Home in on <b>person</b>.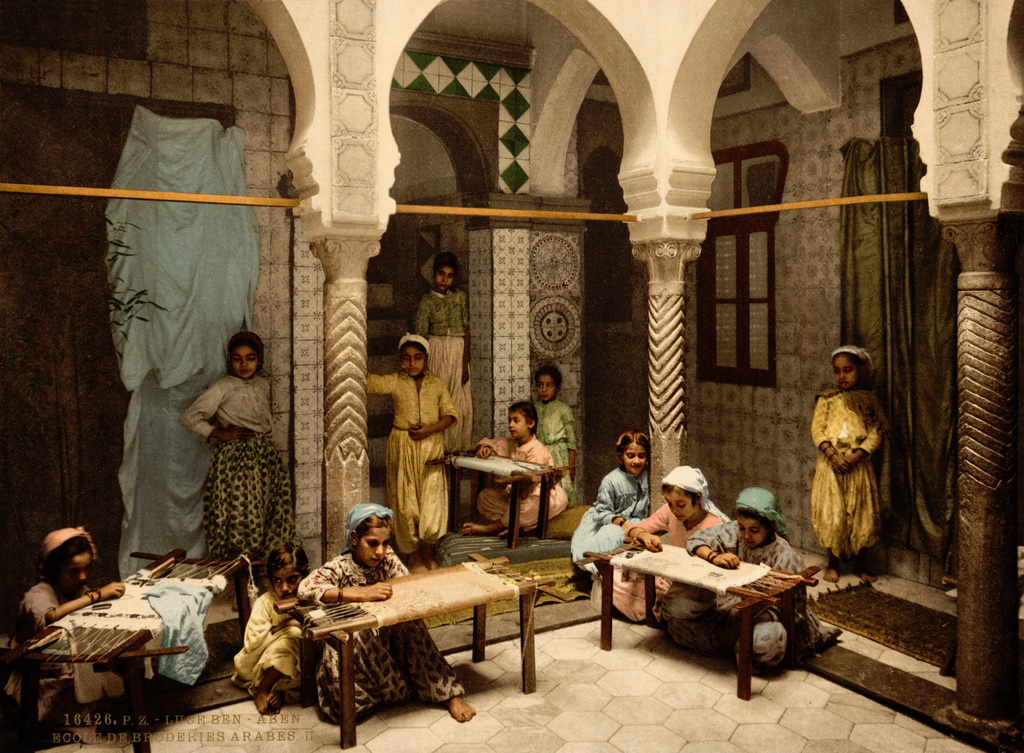
Homed in at 569 427 652 571.
